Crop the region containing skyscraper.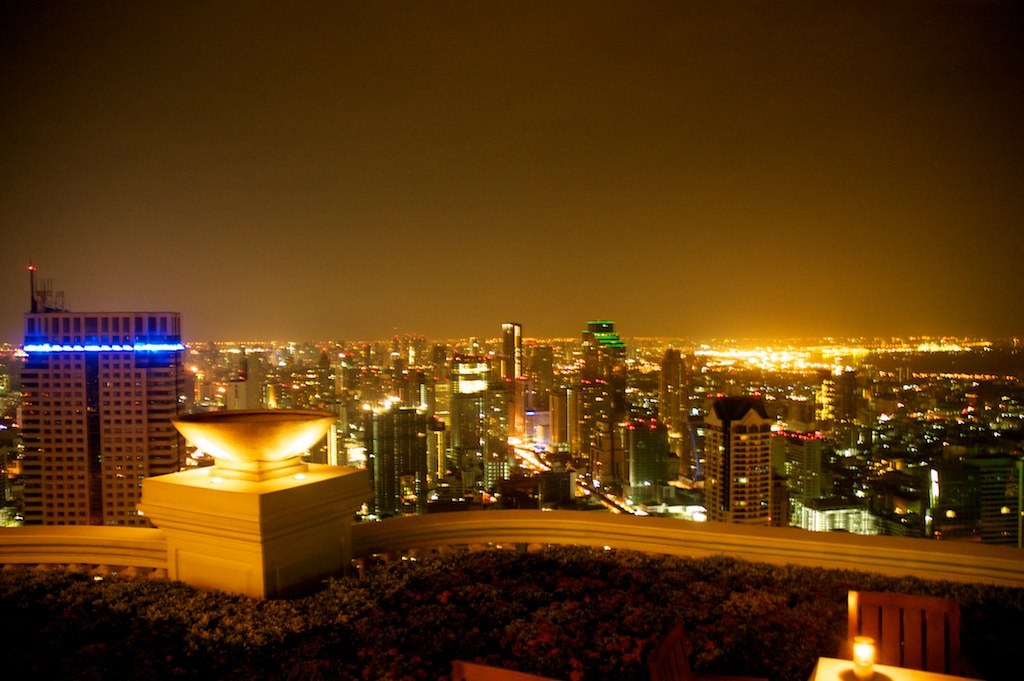
Crop region: x1=330 y1=343 x2=364 y2=410.
